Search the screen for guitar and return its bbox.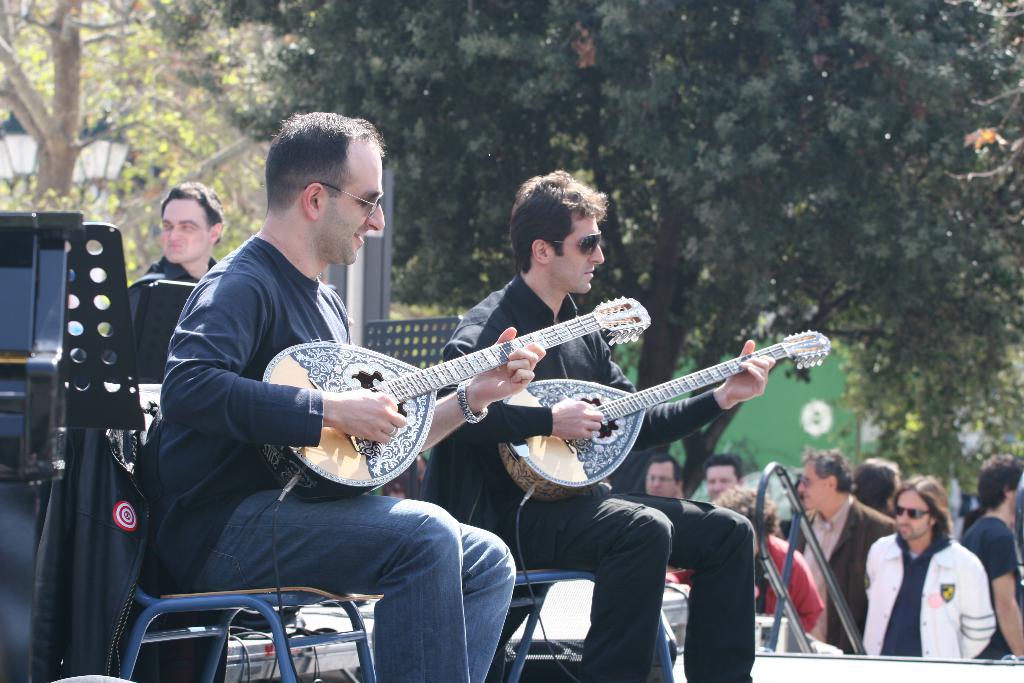
Found: 492/327/834/504.
